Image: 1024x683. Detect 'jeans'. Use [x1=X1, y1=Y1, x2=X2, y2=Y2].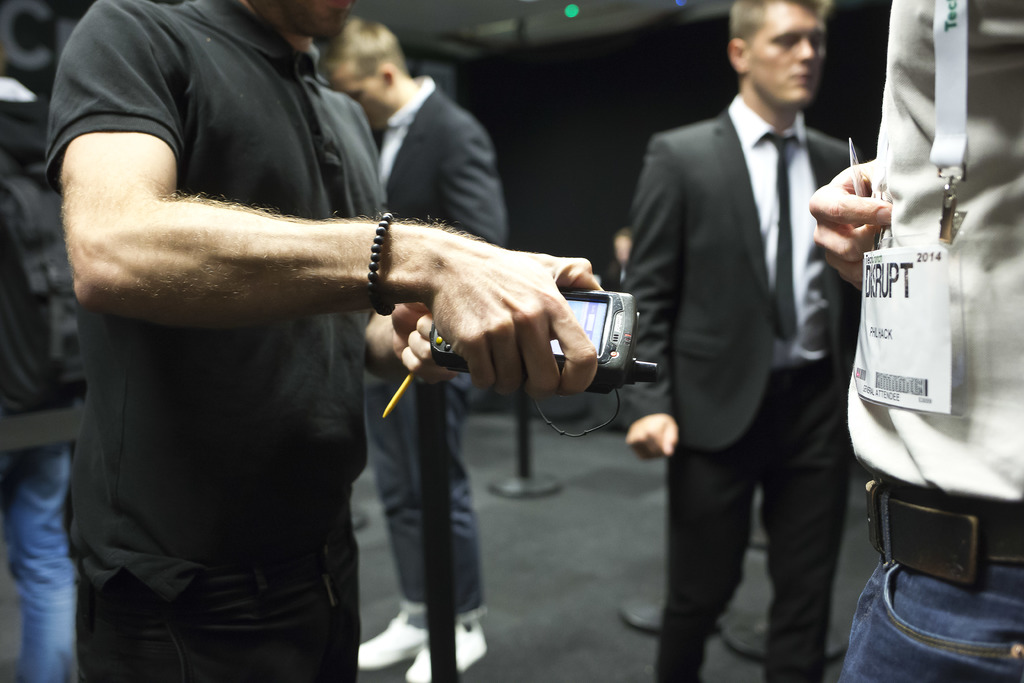
[x1=369, y1=362, x2=479, y2=626].
